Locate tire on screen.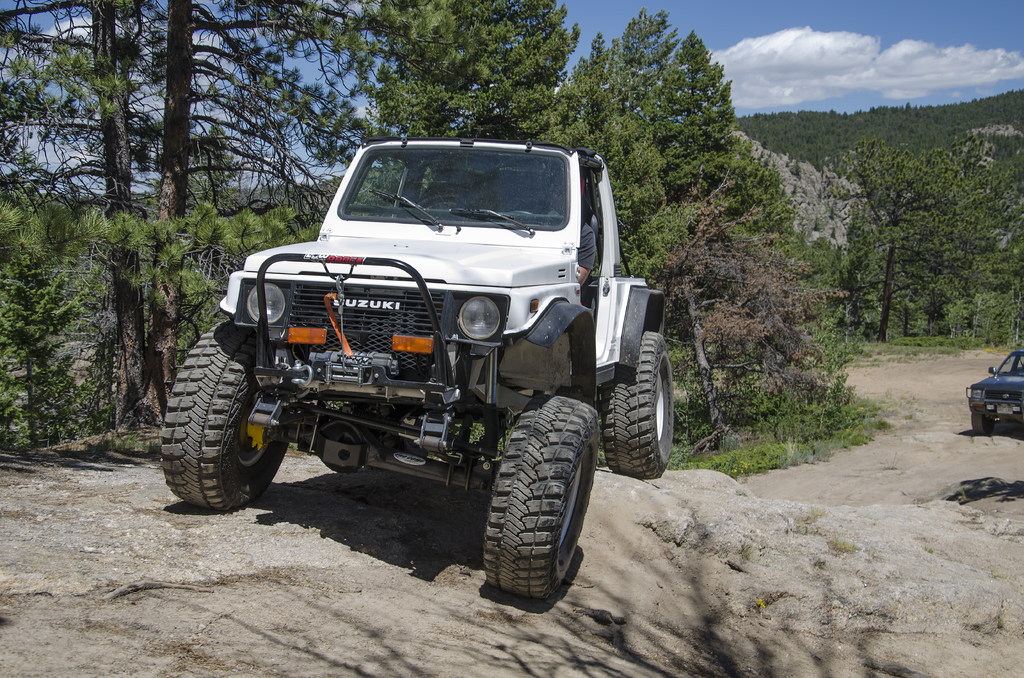
On screen at detection(156, 313, 289, 511).
